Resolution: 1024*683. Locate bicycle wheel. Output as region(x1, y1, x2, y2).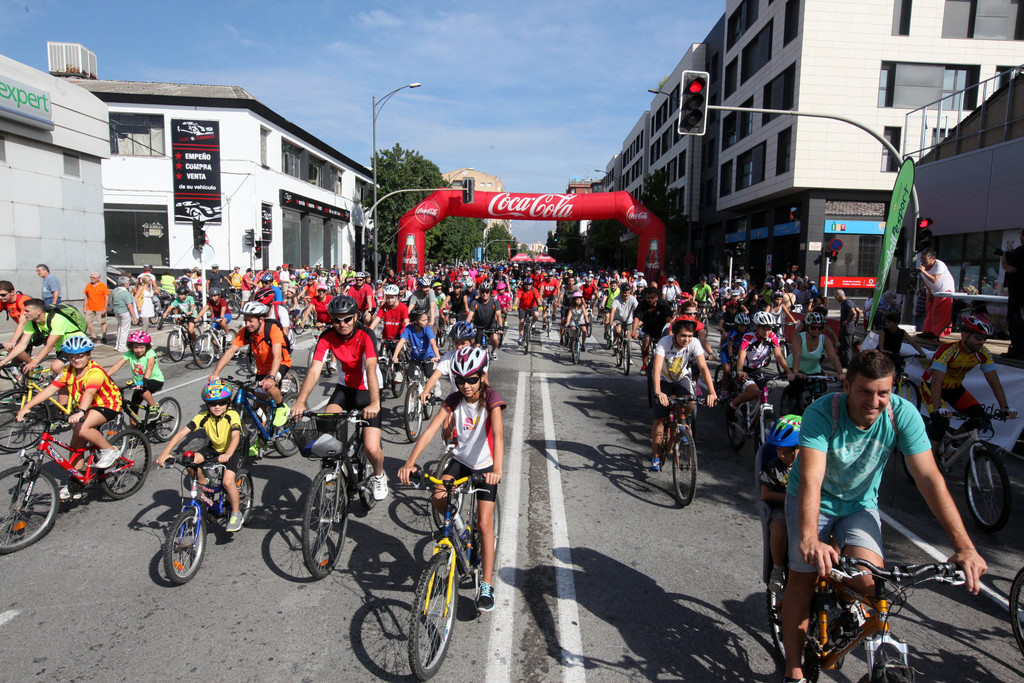
region(151, 397, 179, 441).
